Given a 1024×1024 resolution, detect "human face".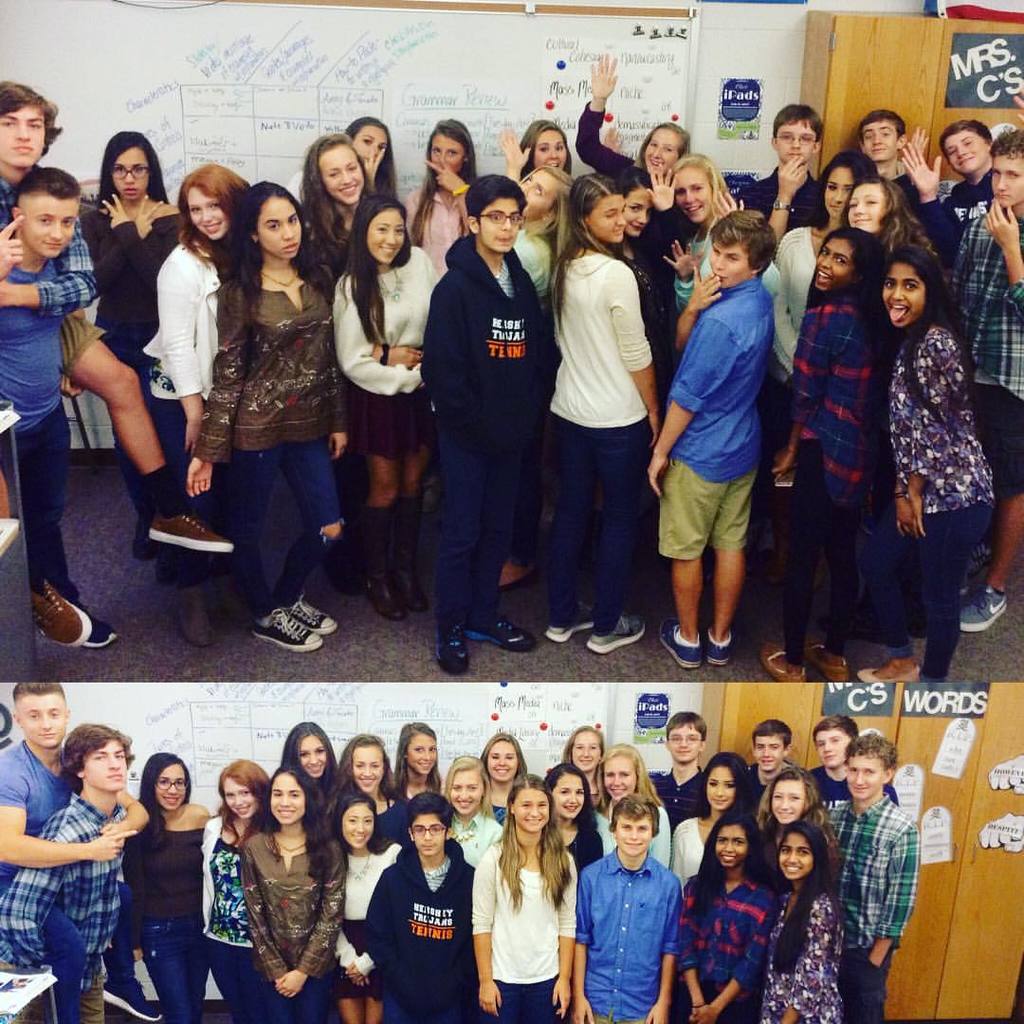
left=710, top=820, right=747, bottom=868.
